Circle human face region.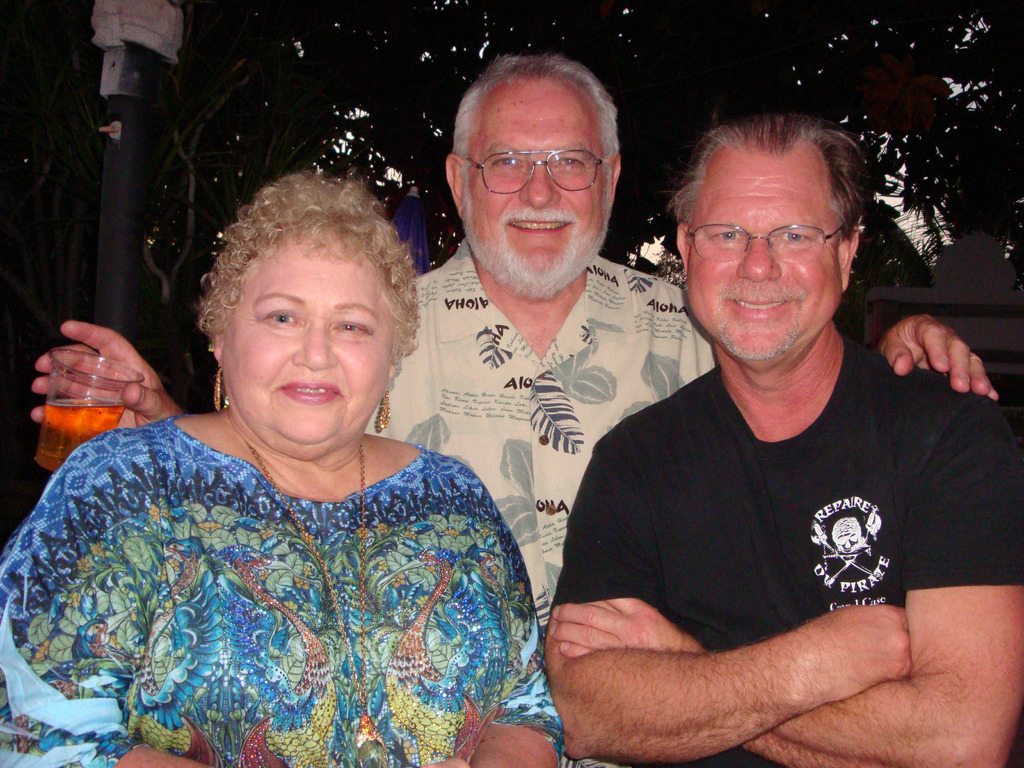
Region: (left=222, top=241, right=392, bottom=444).
